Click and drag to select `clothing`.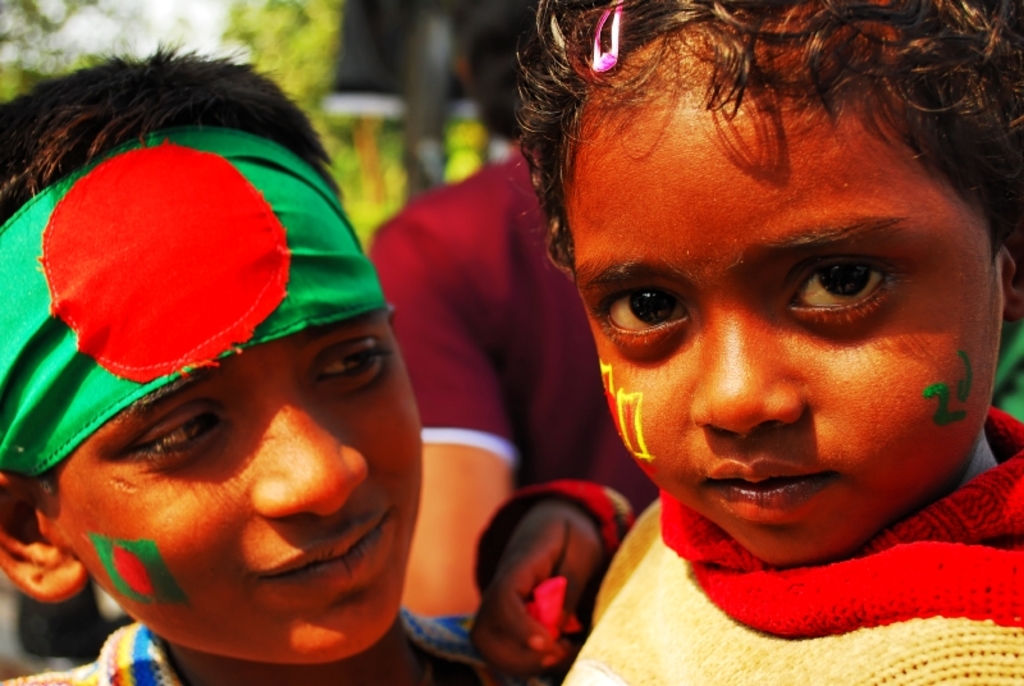
Selection: bbox=[367, 159, 664, 514].
